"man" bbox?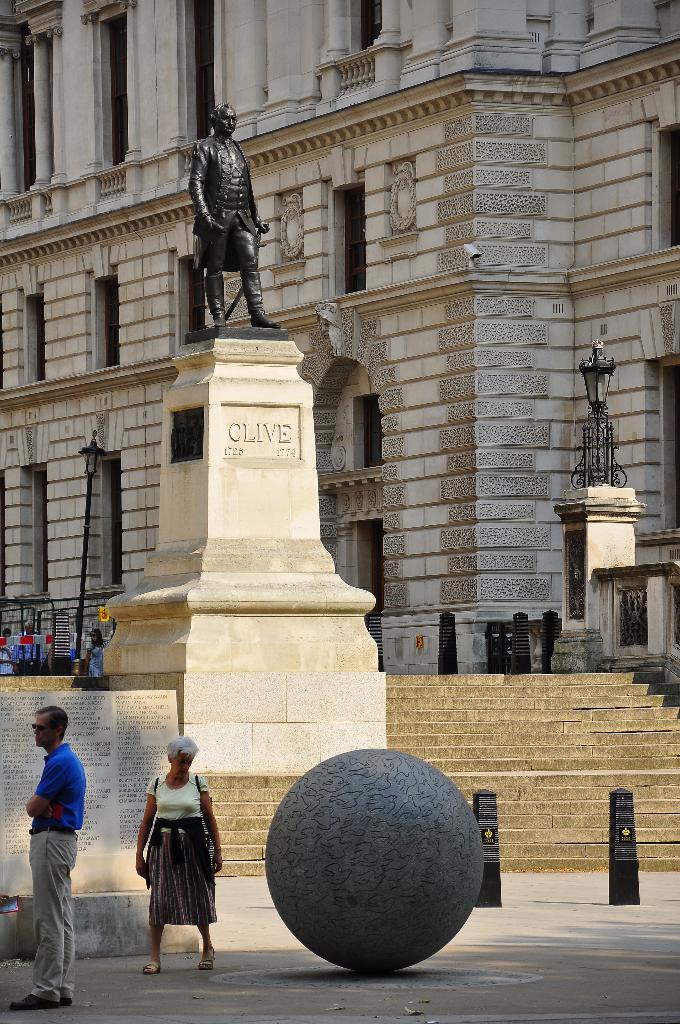
[0,628,13,673]
